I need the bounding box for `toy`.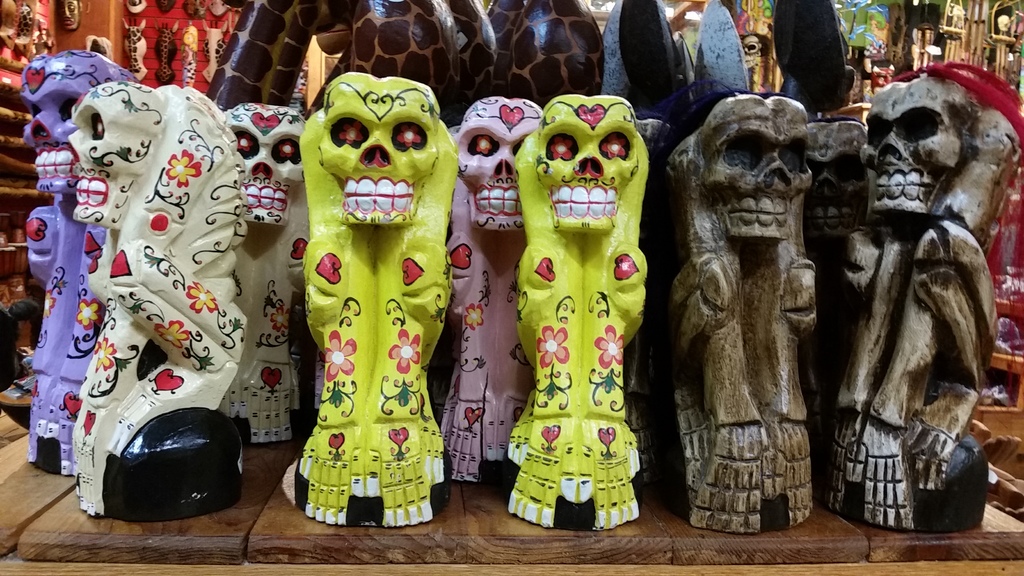
Here it is: 441/97/542/482.
